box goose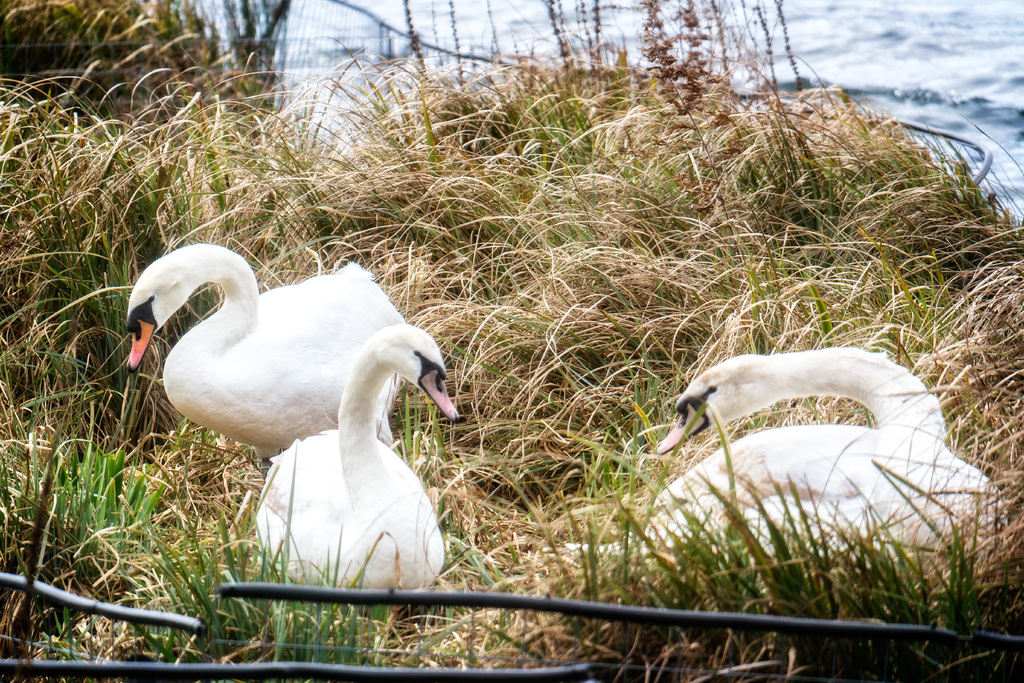
rect(642, 347, 1005, 555)
